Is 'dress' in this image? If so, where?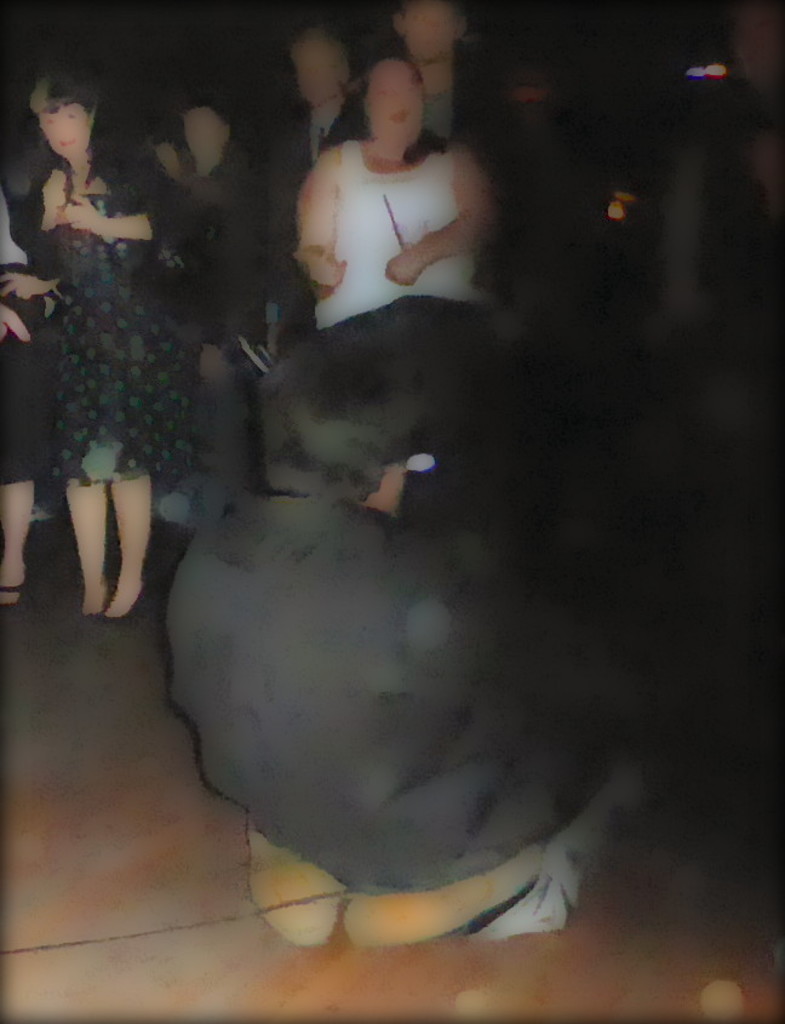
Yes, at 25/178/212/480.
